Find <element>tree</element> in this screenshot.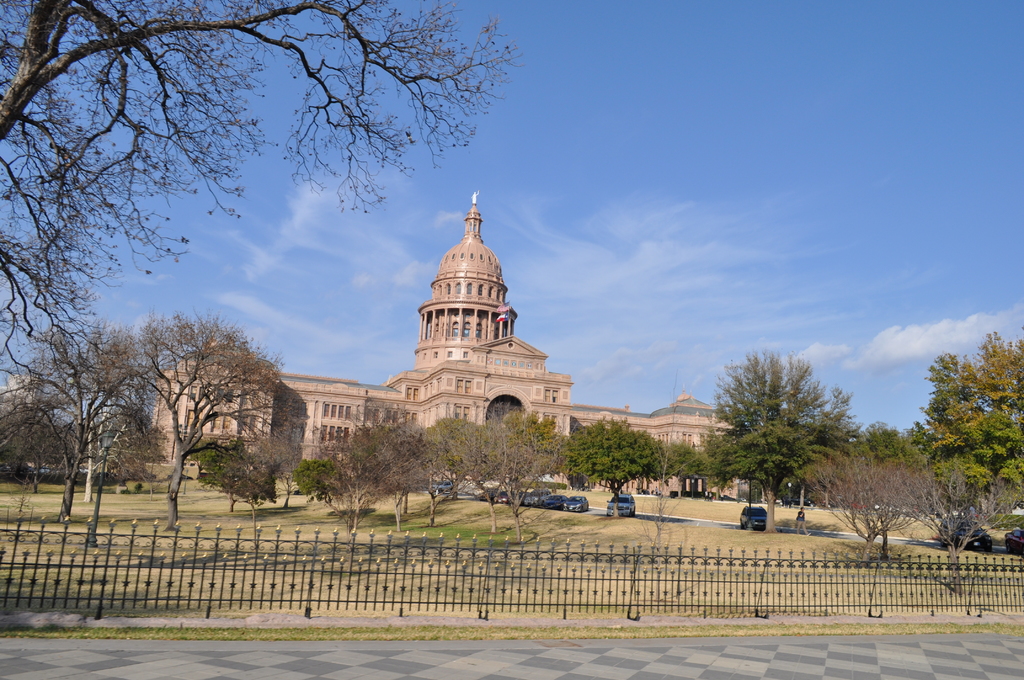
The bounding box for <element>tree</element> is [x1=0, y1=0, x2=526, y2=394].
